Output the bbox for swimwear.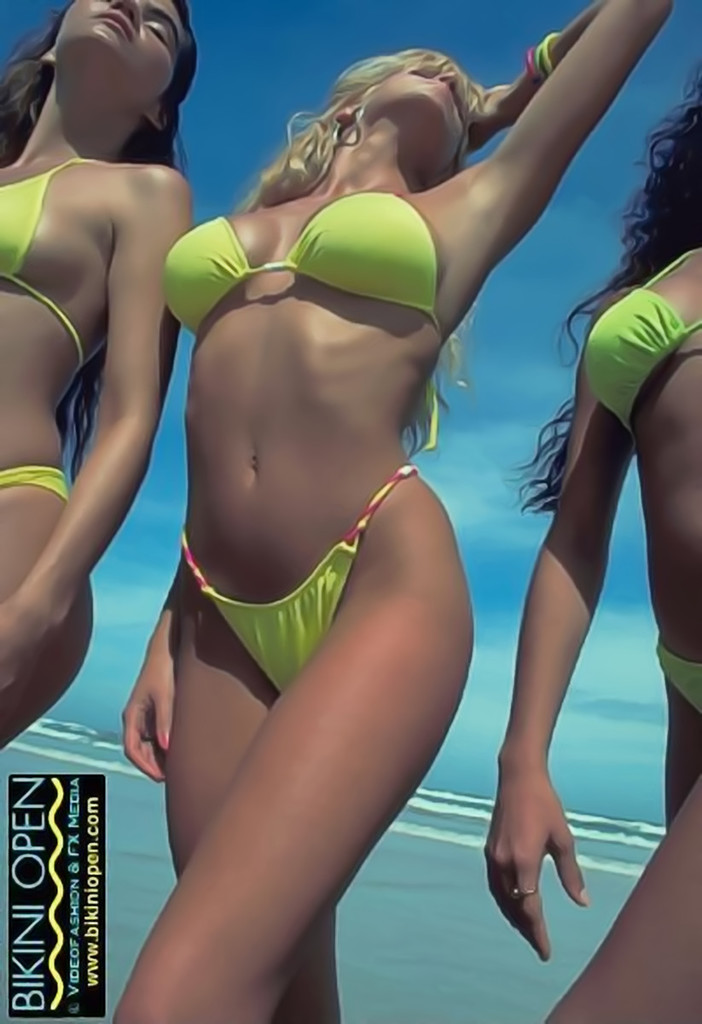
box=[0, 146, 101, 385].
